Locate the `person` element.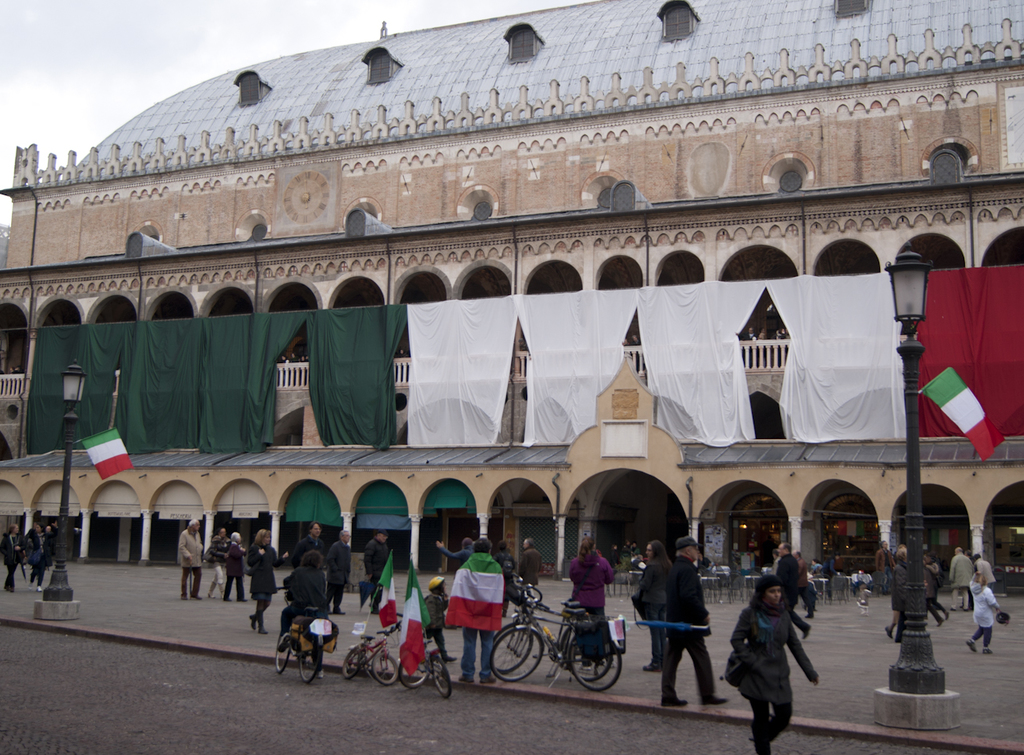
Element bbox: bbox(770, 542, 799, 609).
